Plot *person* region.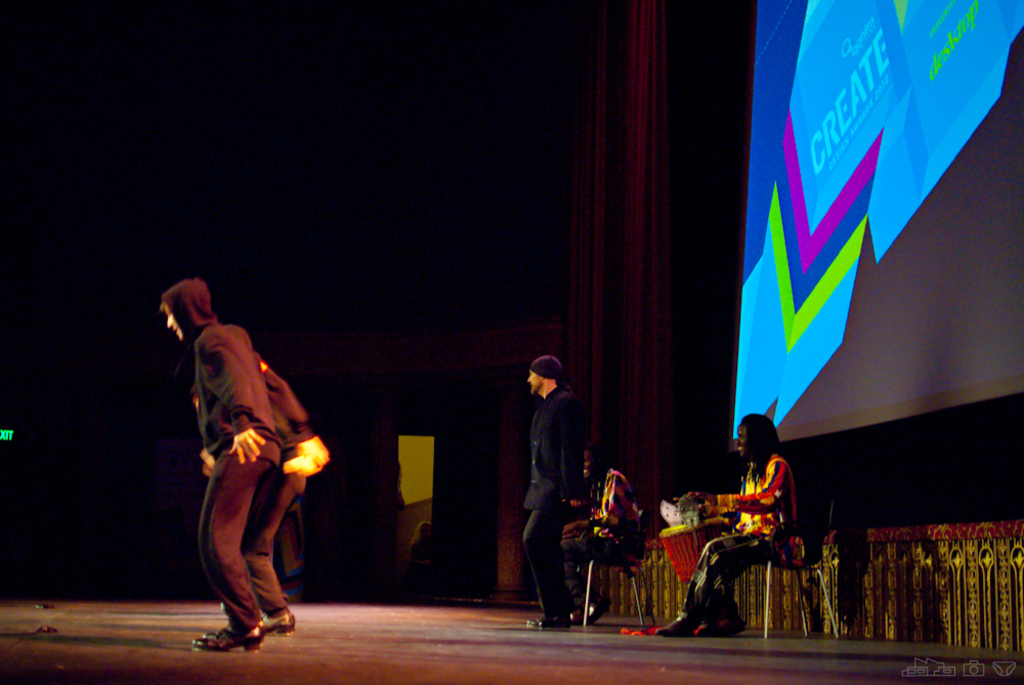
Plotted at [154, 281, 282, 653].
